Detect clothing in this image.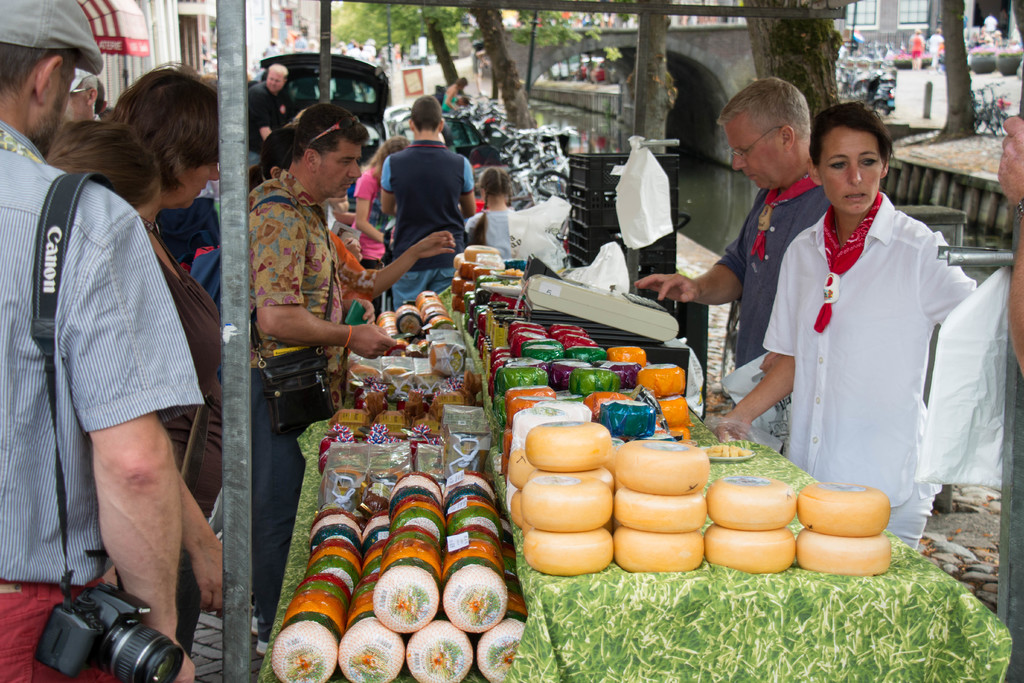
Detection: <bbox>983, 16, 999, 38</bbox>.
